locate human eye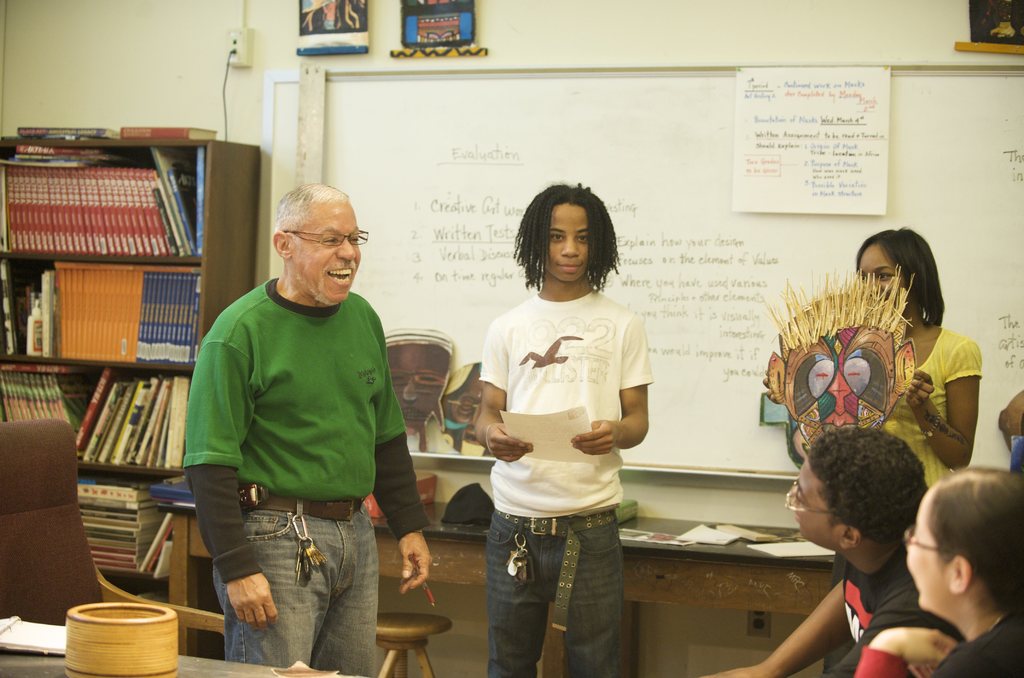
858,271,868,283
